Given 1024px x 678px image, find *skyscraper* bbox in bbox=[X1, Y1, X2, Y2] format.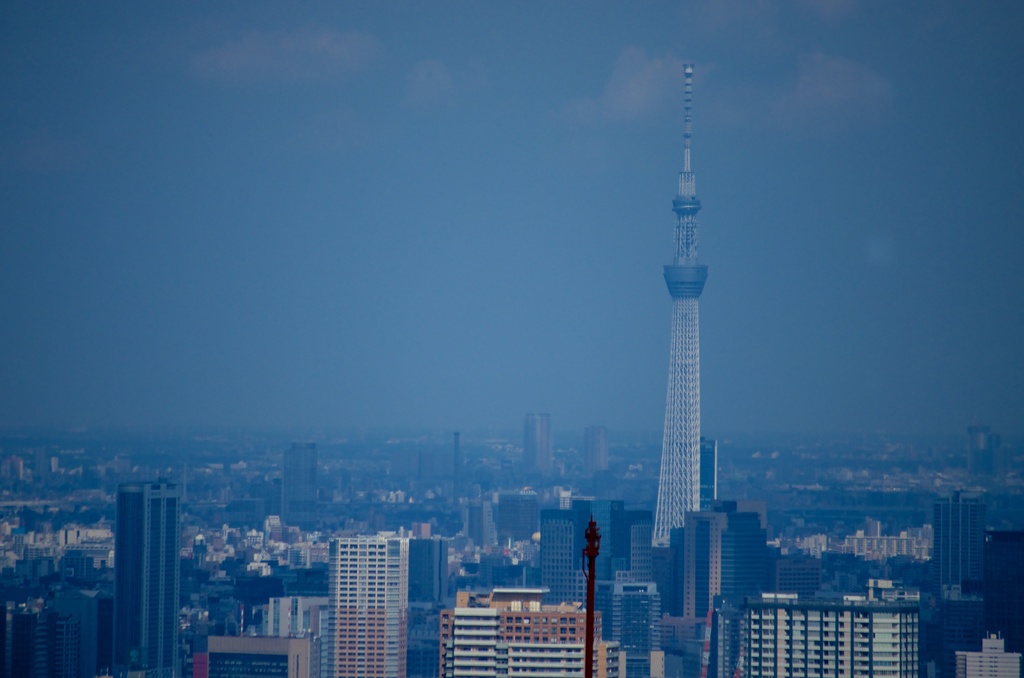
bbox=[195, 636, 312, 677].
